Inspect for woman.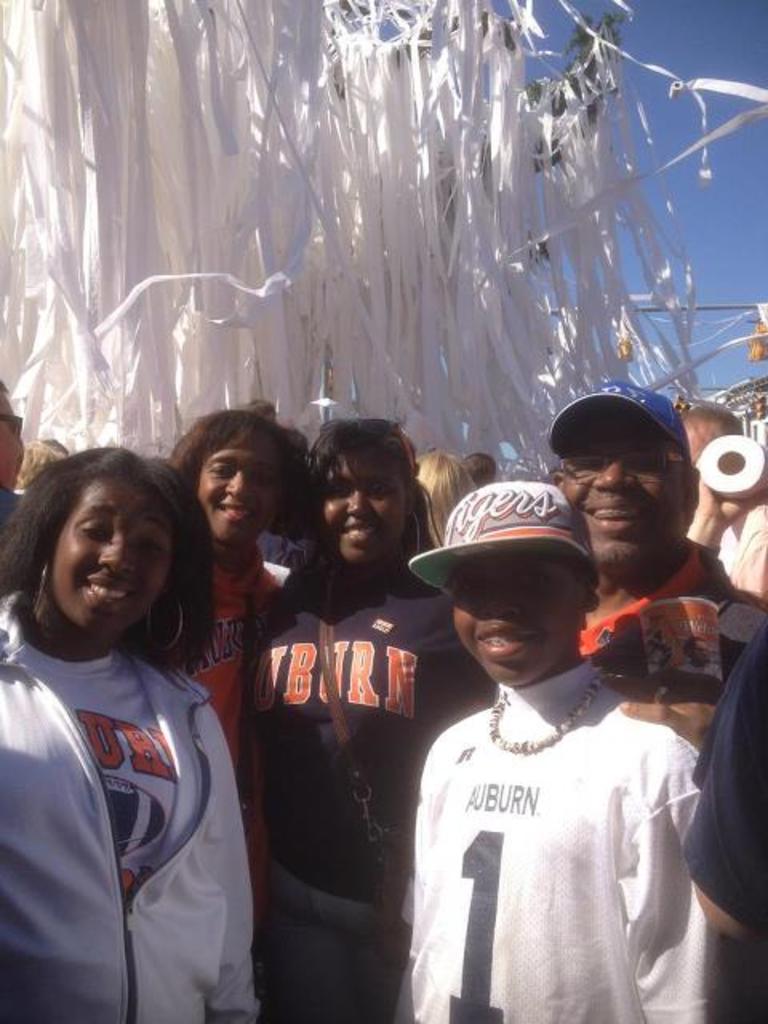
Inspection: detection(243, 411, 502, 1022).
